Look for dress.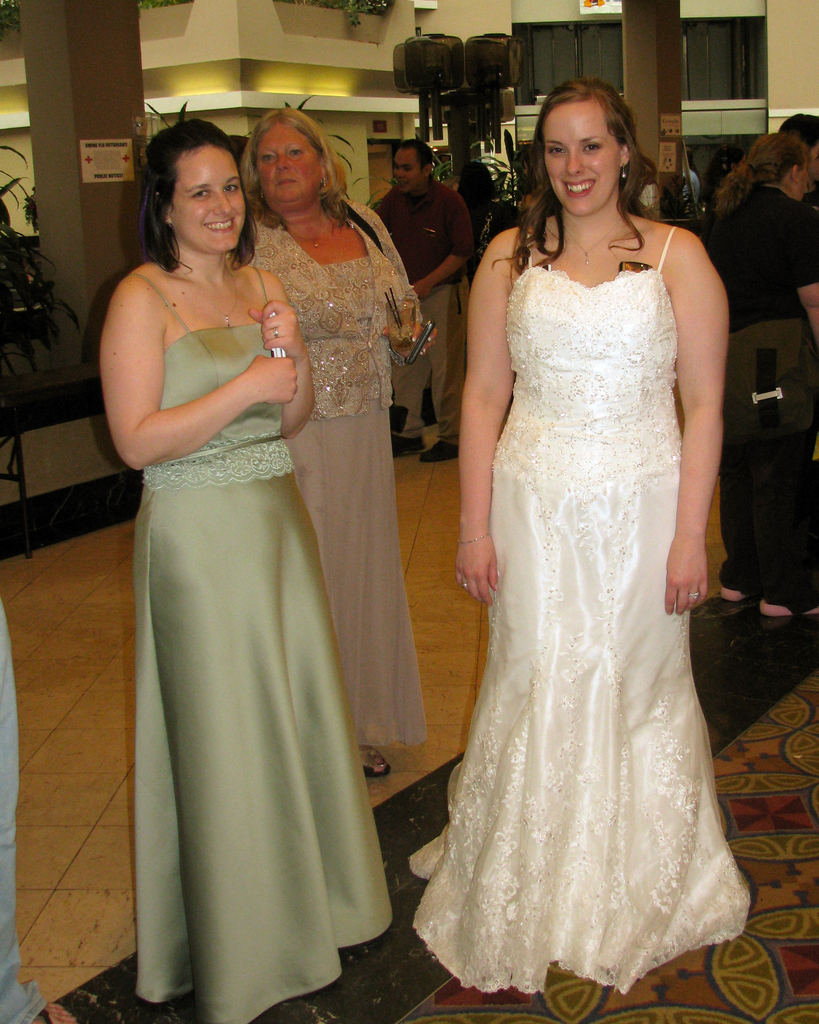
Found: <region>131, 271, 395, 1023</region>.
